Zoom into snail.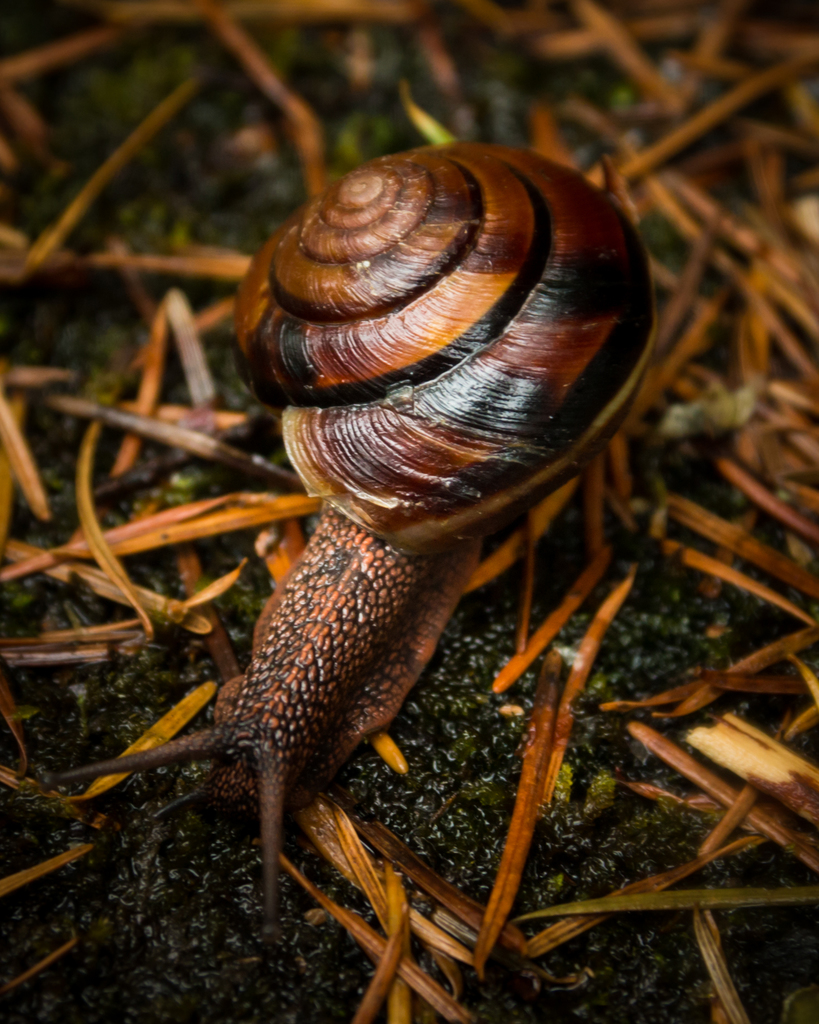
Zoom target: bbox=[20, 140, 666, 952].
